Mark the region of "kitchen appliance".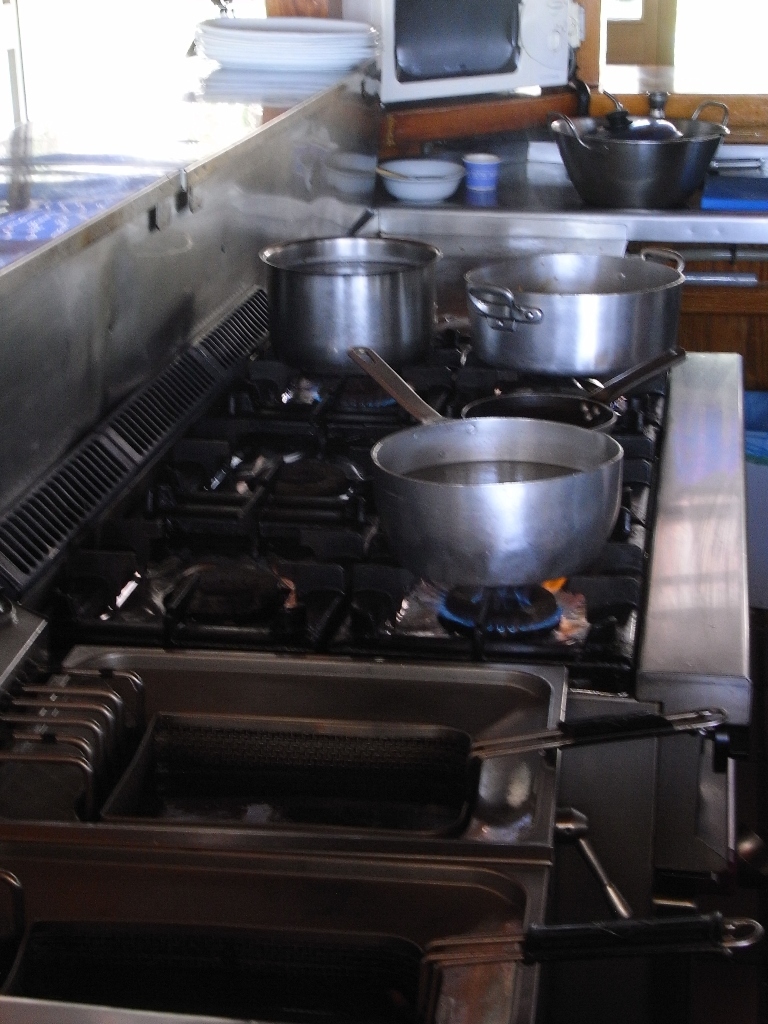
Region: Rect(338, 0, 572, 107).
